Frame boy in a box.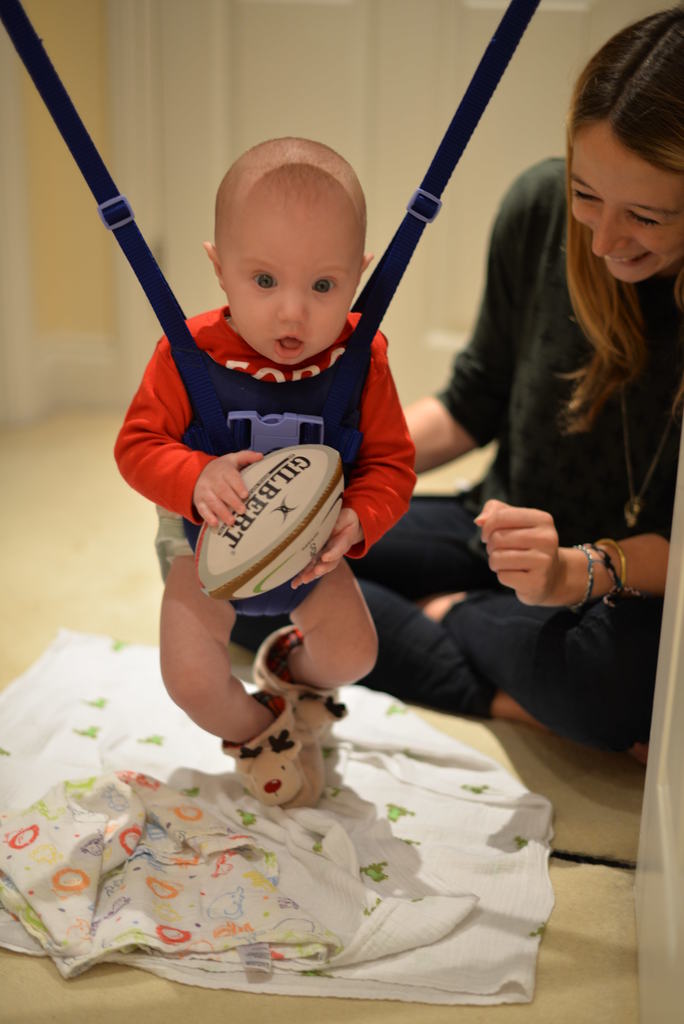
crop(111, 118, 455, 774).
